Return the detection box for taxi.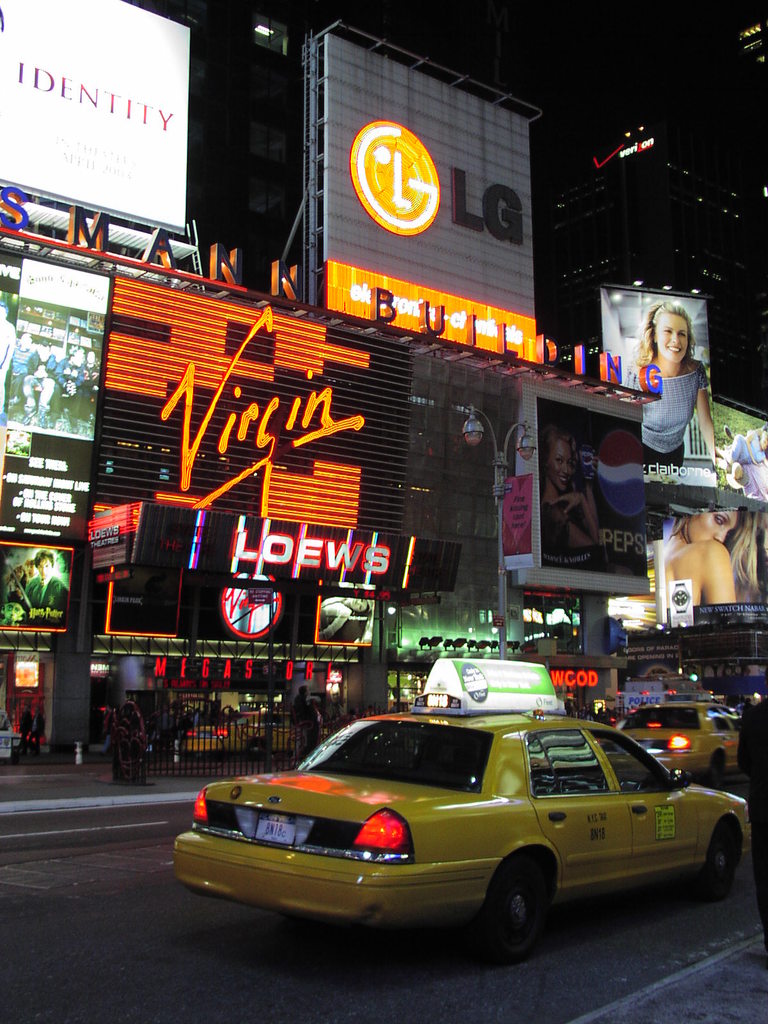
(172, 691, 752, 947).
